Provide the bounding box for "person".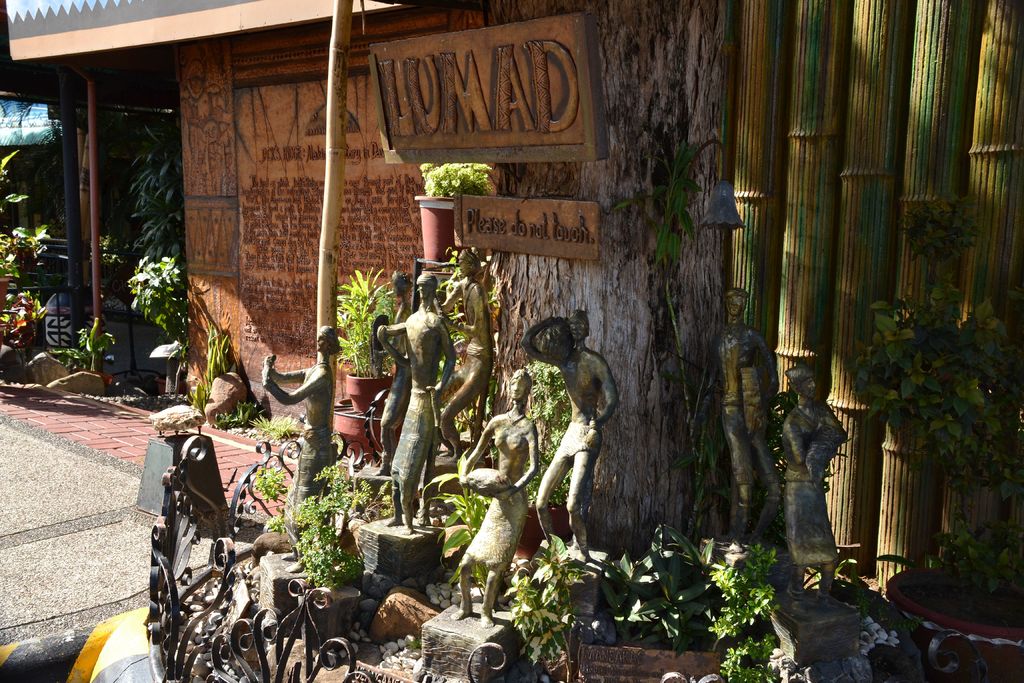
(450,367,538,630).
